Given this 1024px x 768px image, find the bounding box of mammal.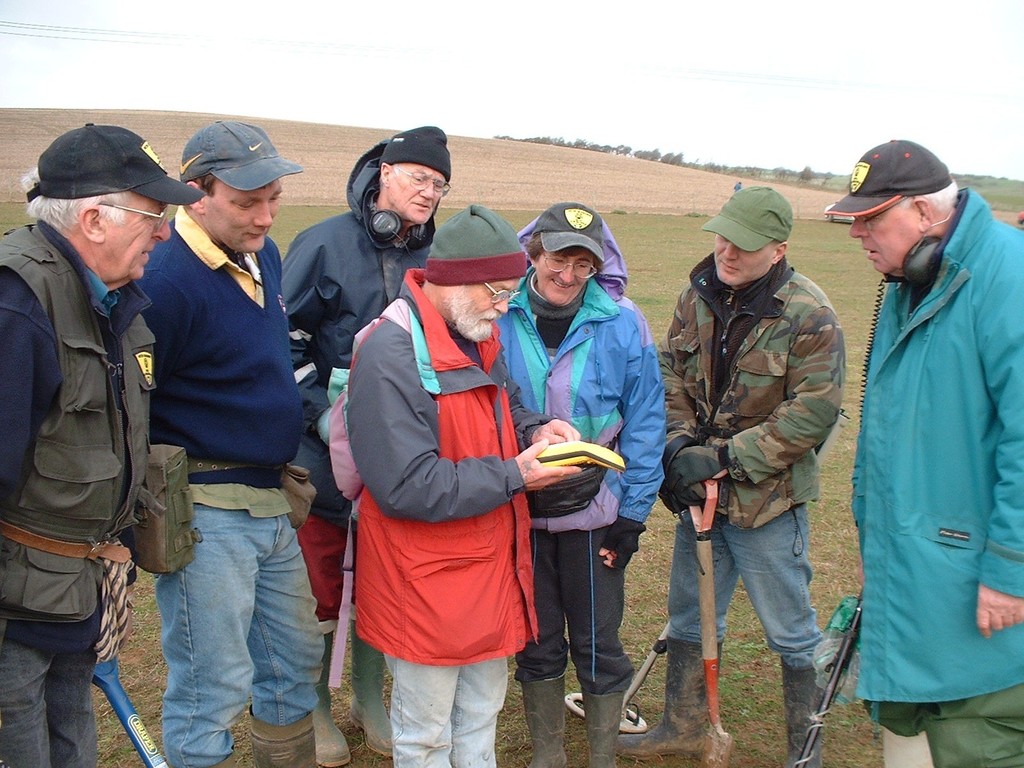
342,202,583,767.
